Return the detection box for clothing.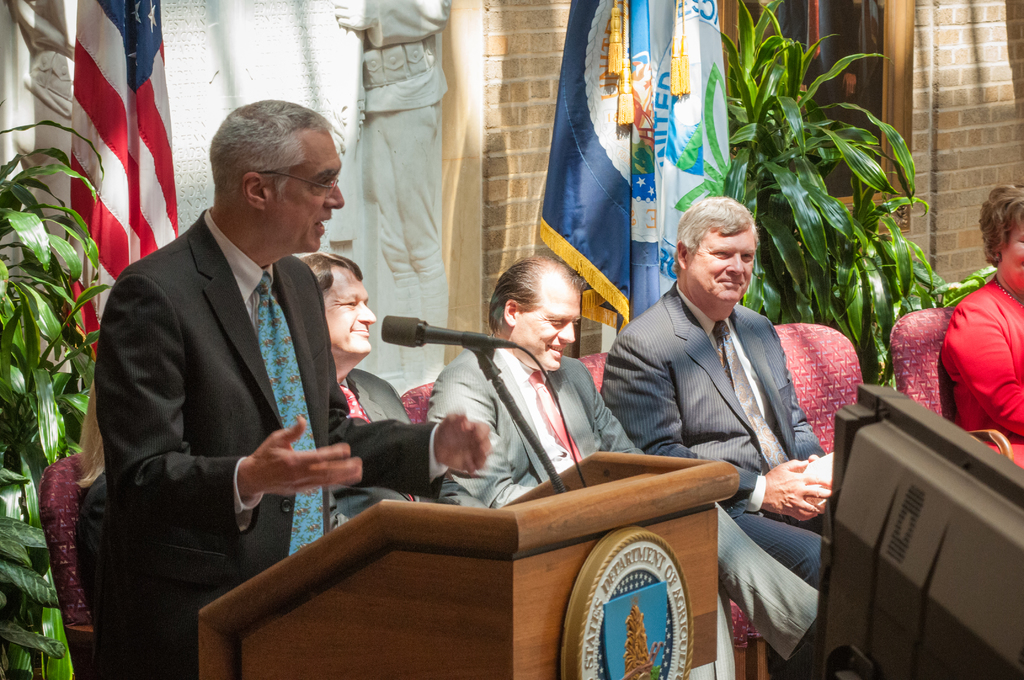
[left=98, top=211, right=446, bottom=670].
